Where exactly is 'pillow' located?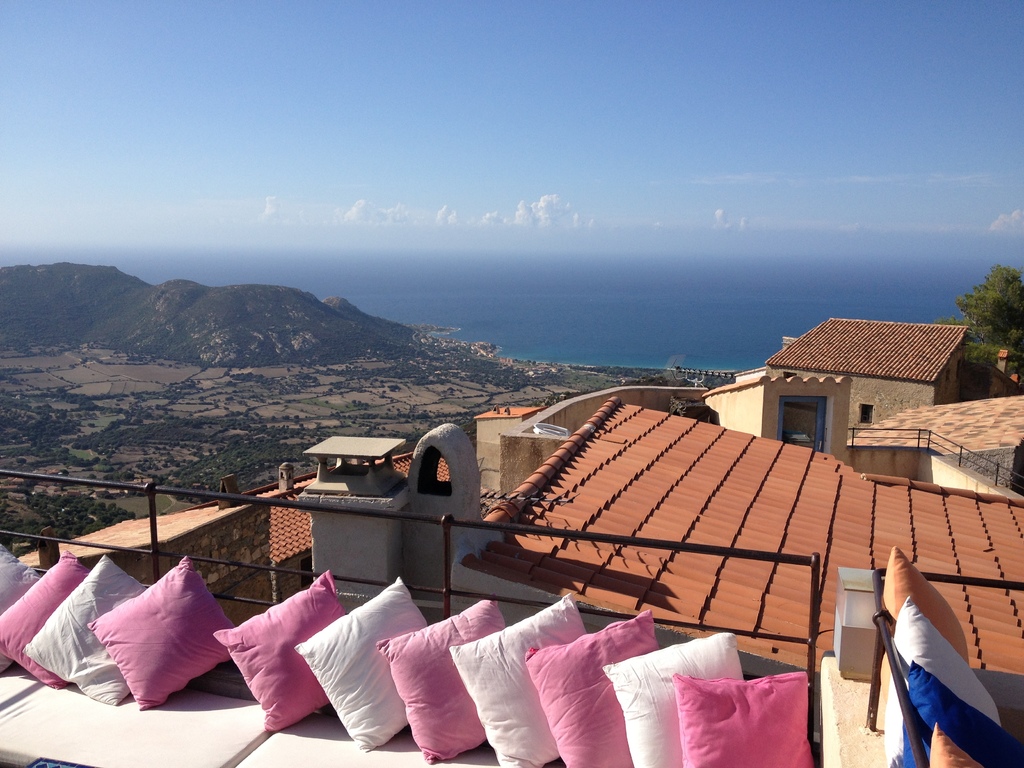
Its bounding box is locate(451, 588, 586, 767).
